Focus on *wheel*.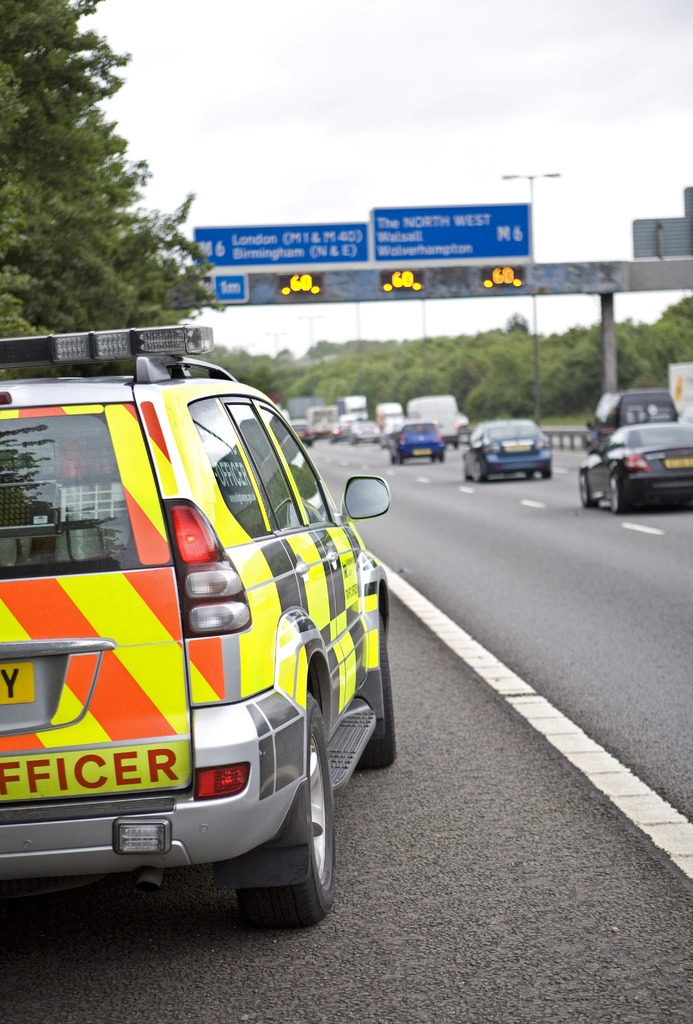
Focused at <region>578, 473, 601, 511</region>.
